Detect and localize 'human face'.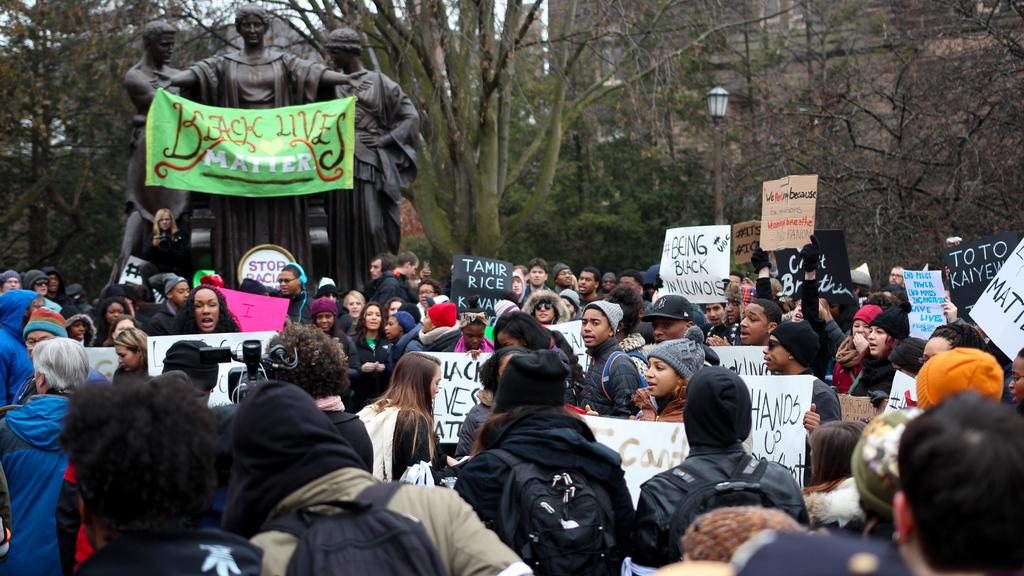
Localized at pyautogui.locateOnScreen(386, 317, 399, 340).
